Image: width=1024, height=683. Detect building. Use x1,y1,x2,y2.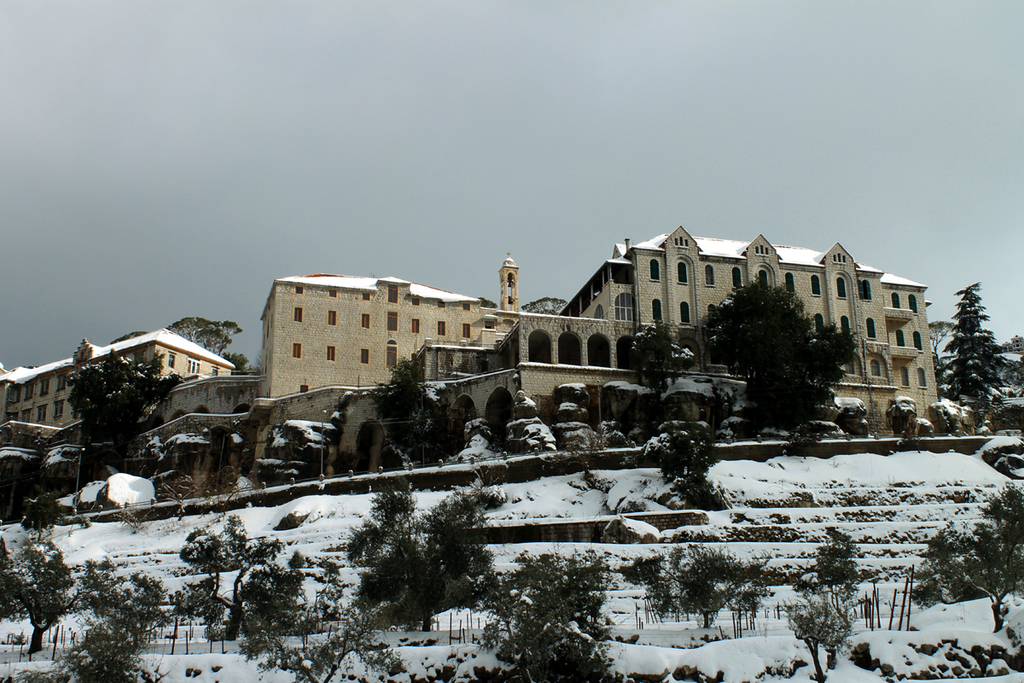
0,327,237,445.
